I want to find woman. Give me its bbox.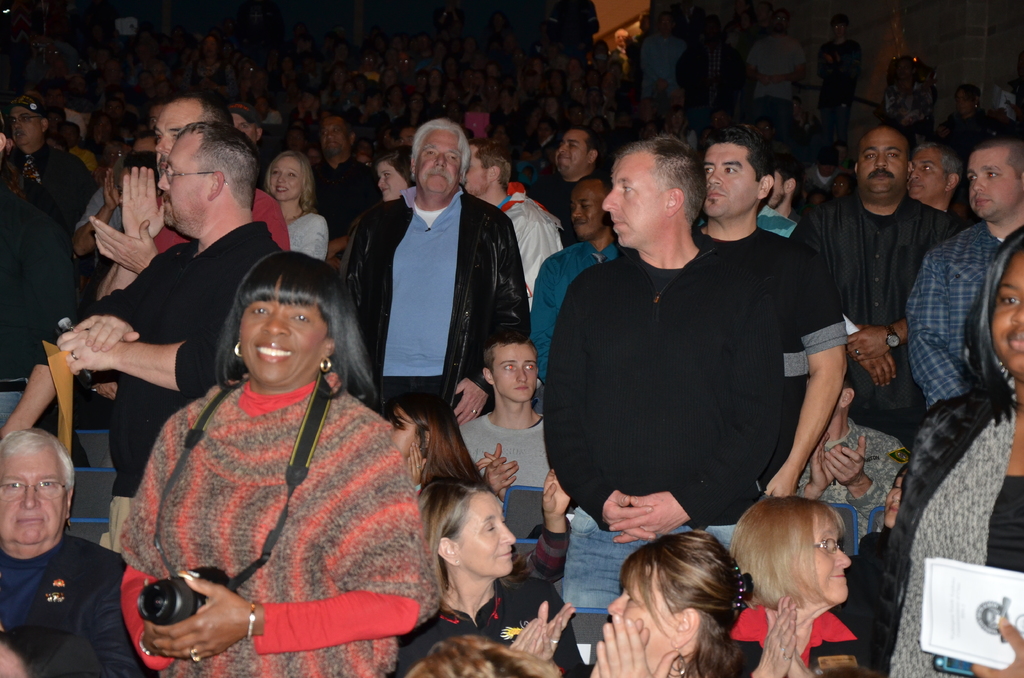
[383, 392, 484, 497].
